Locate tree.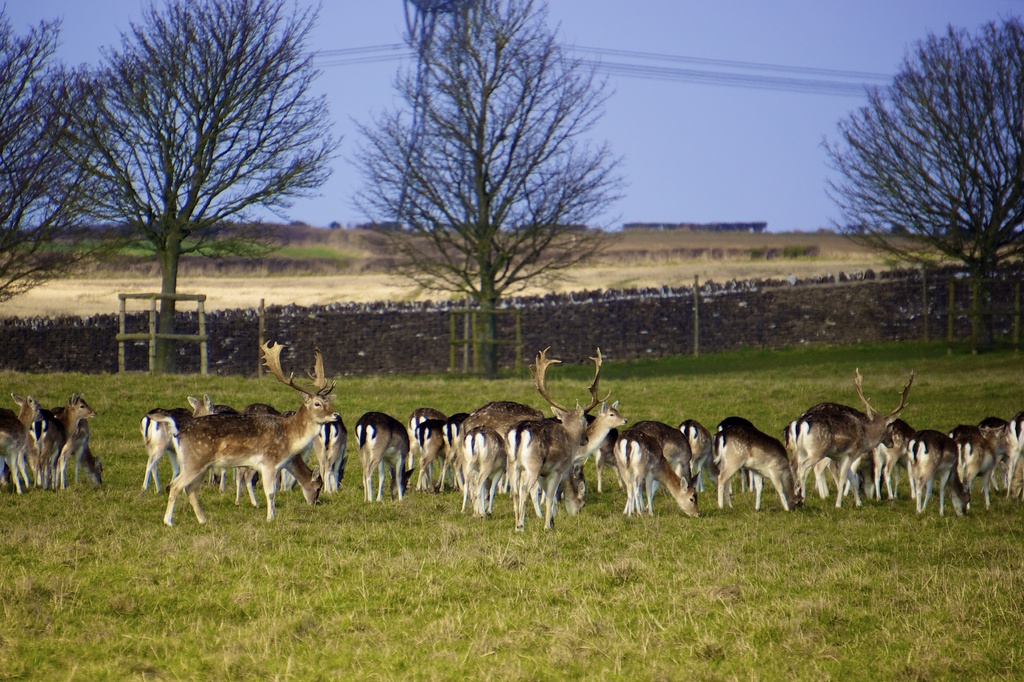
Bounding box: bbox=(351, 0, 614, 372).
